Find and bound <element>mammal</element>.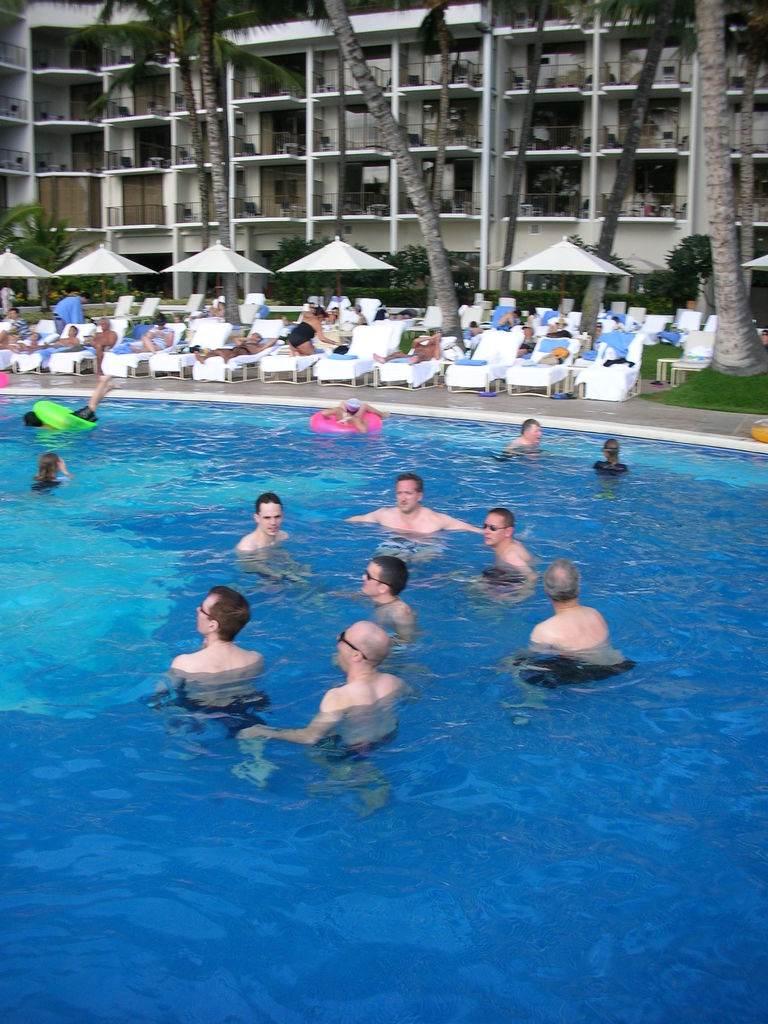
Bound: 341, 469, 481, 564.
